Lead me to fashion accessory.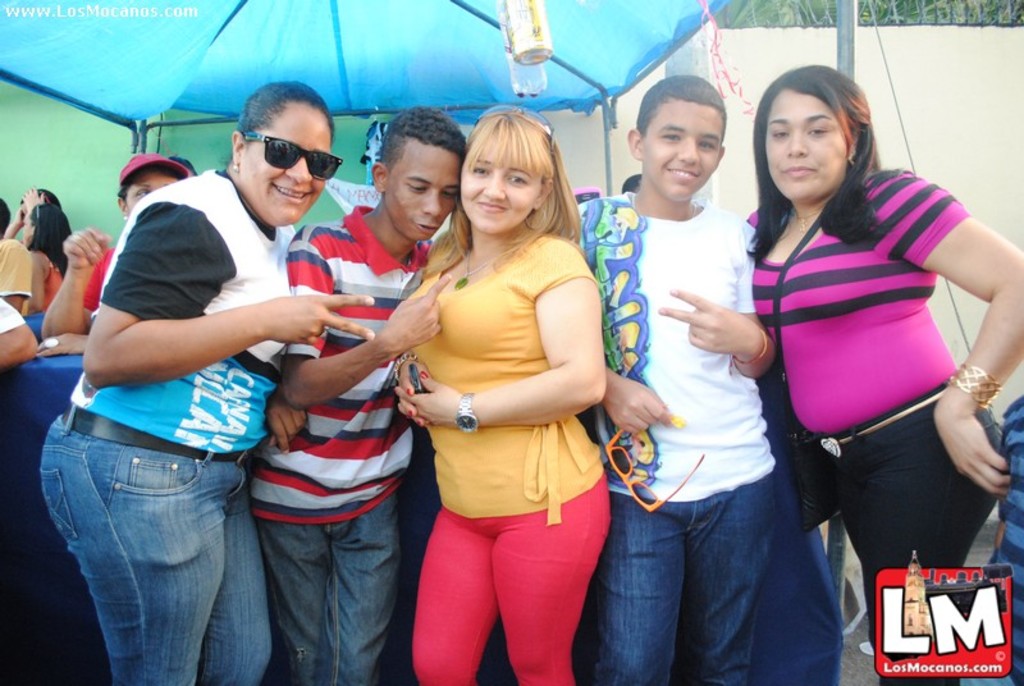
Lead to region(241, 133, 342, 184).
